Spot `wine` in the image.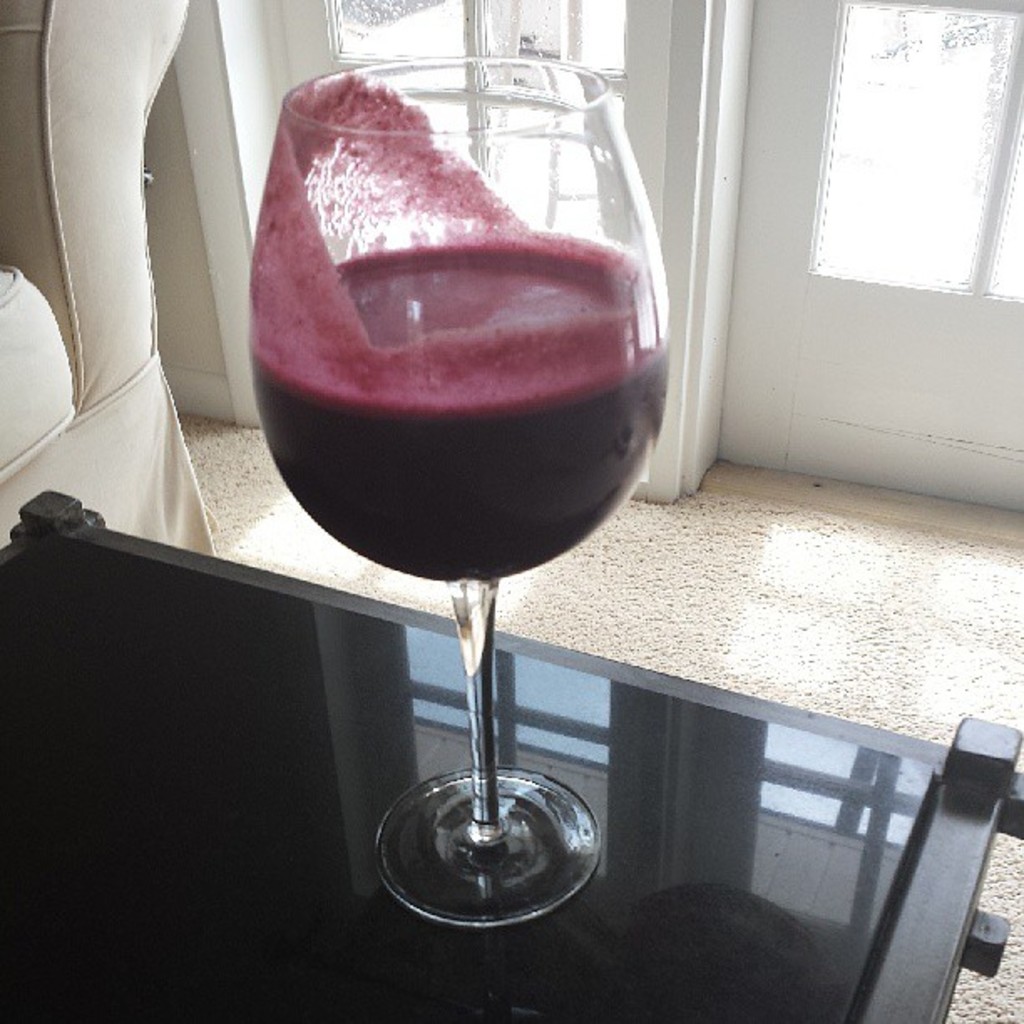
`wine` found at select_region(243, 241, 676, 582).
